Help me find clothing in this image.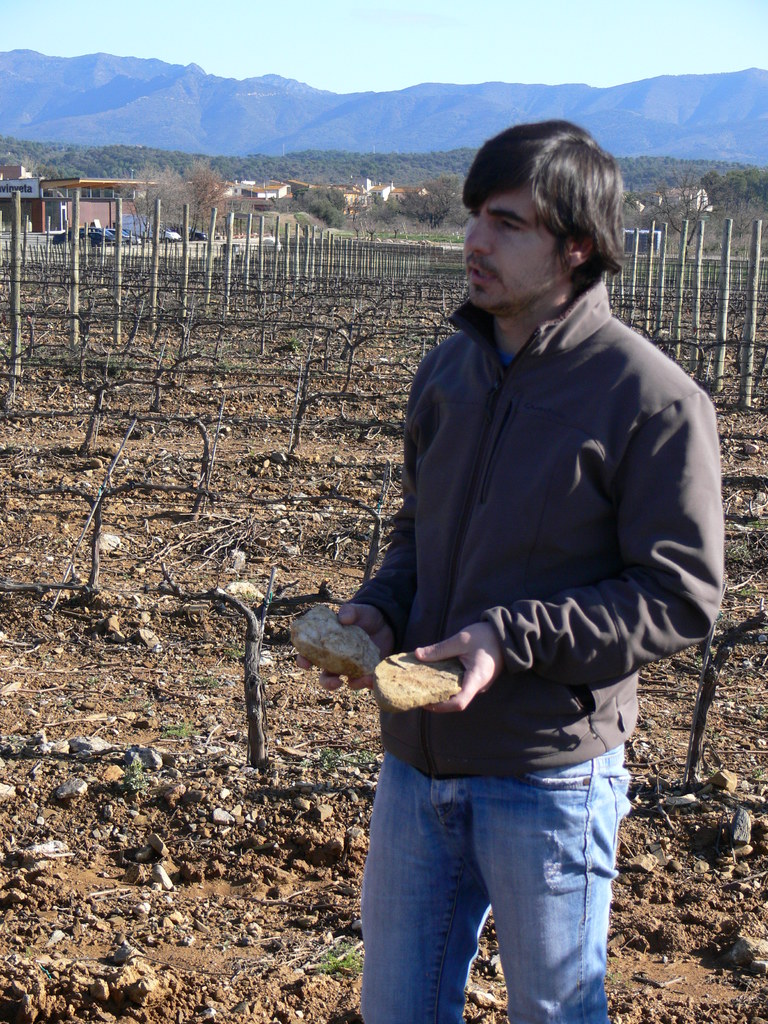
Found it: {"left": 330, "top": 161, "right": 713, "bottom": 968}.
